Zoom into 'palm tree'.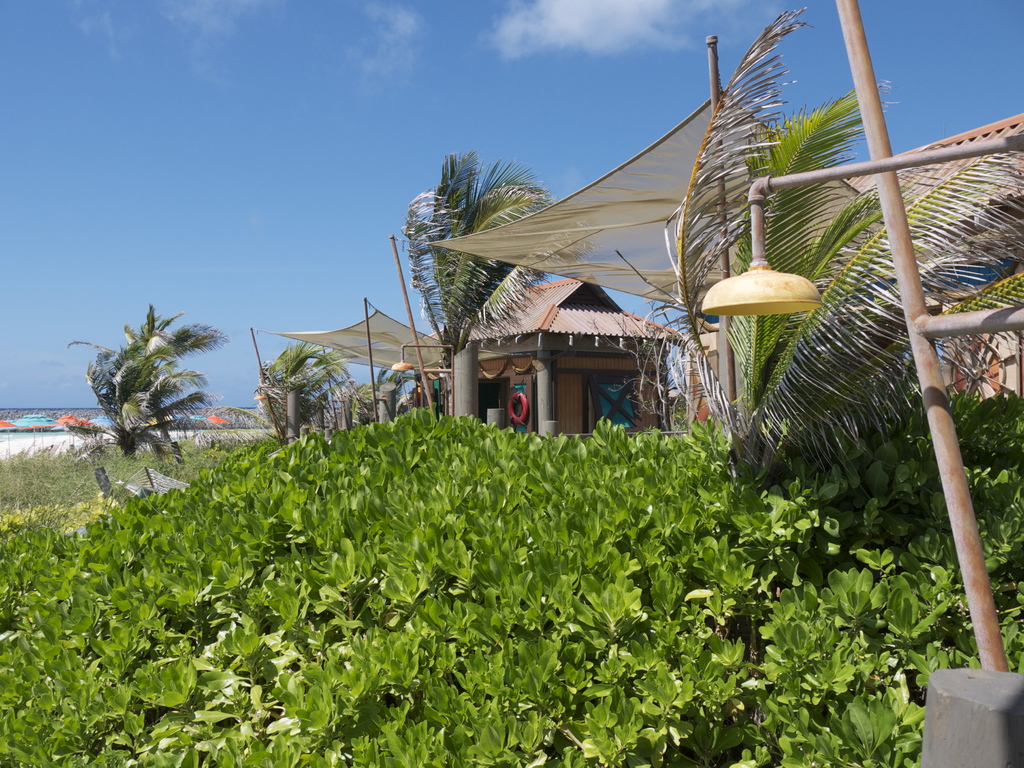
Zoom target: bbox=(76, 310, 221, 497).
